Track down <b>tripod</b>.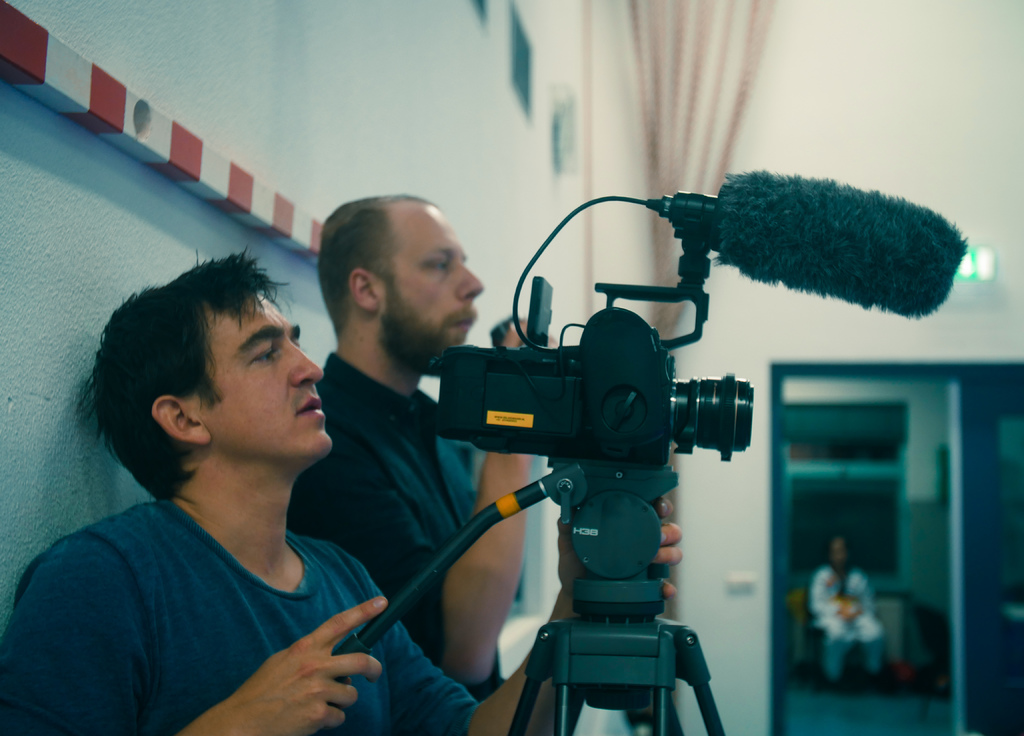
Tracked to left=332, top=459, right=725, bottom=735.
